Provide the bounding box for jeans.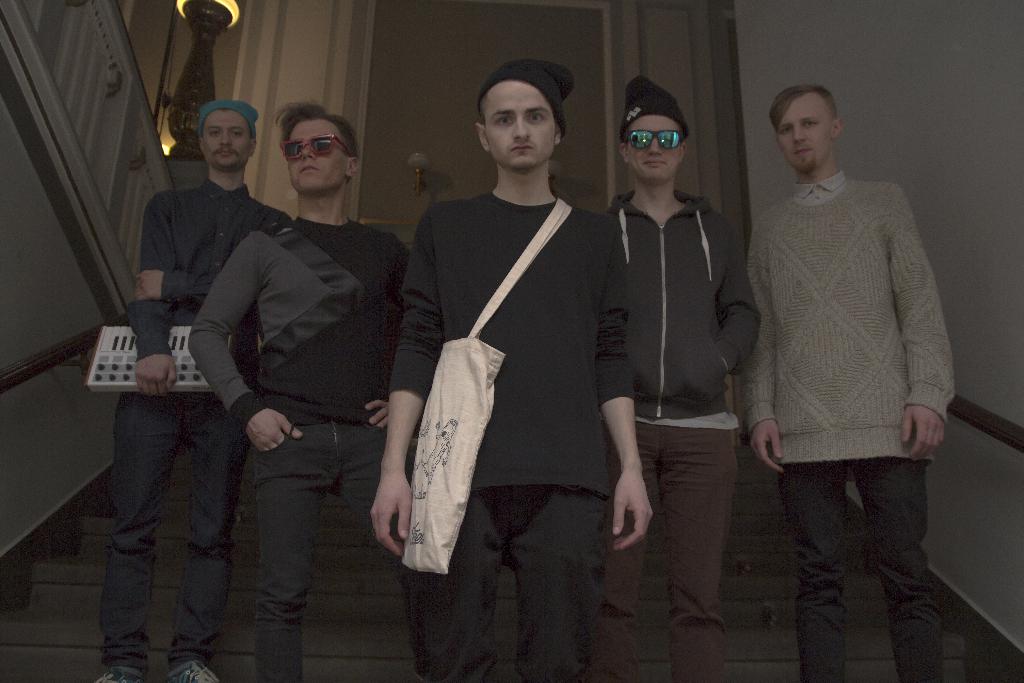
<box>95,386,230,669</box>.
